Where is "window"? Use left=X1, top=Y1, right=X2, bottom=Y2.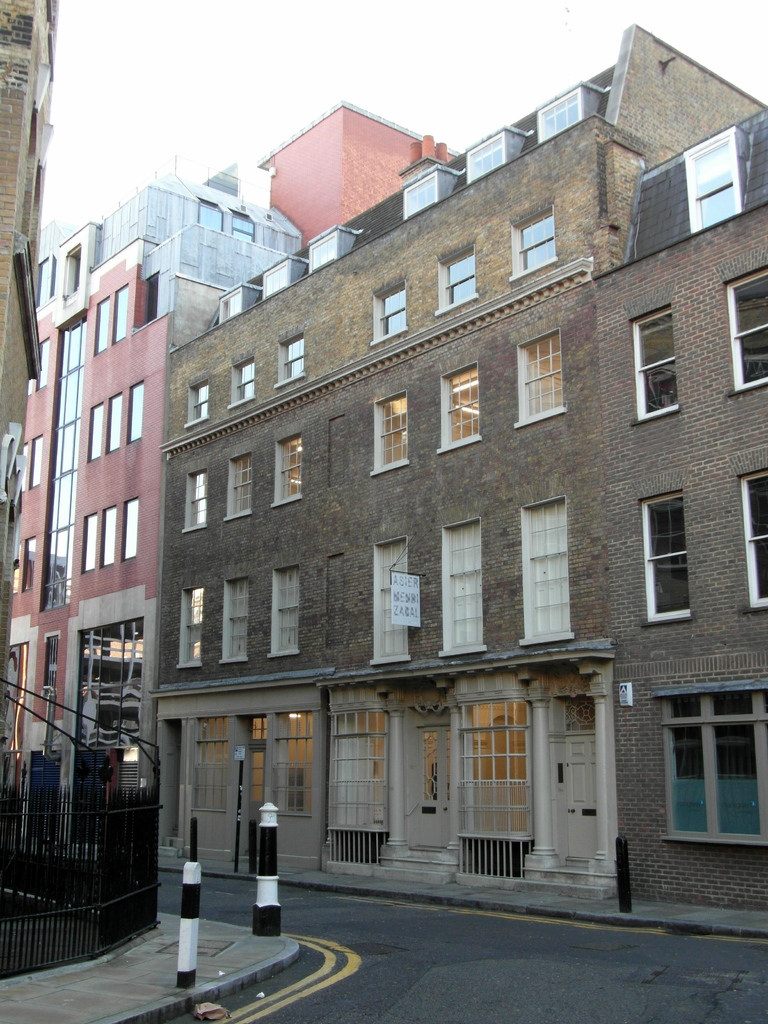
left=226, top=357, right=258, bottom=410.
